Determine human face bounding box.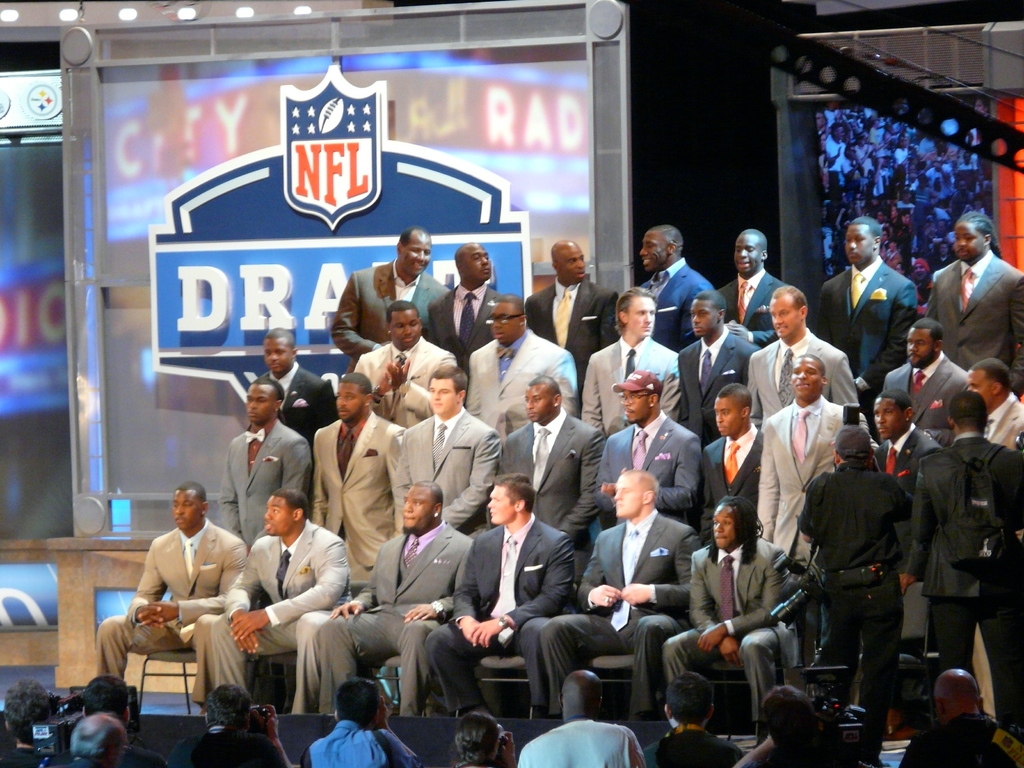
Determined: select_region(390, 308, 419, 348).
